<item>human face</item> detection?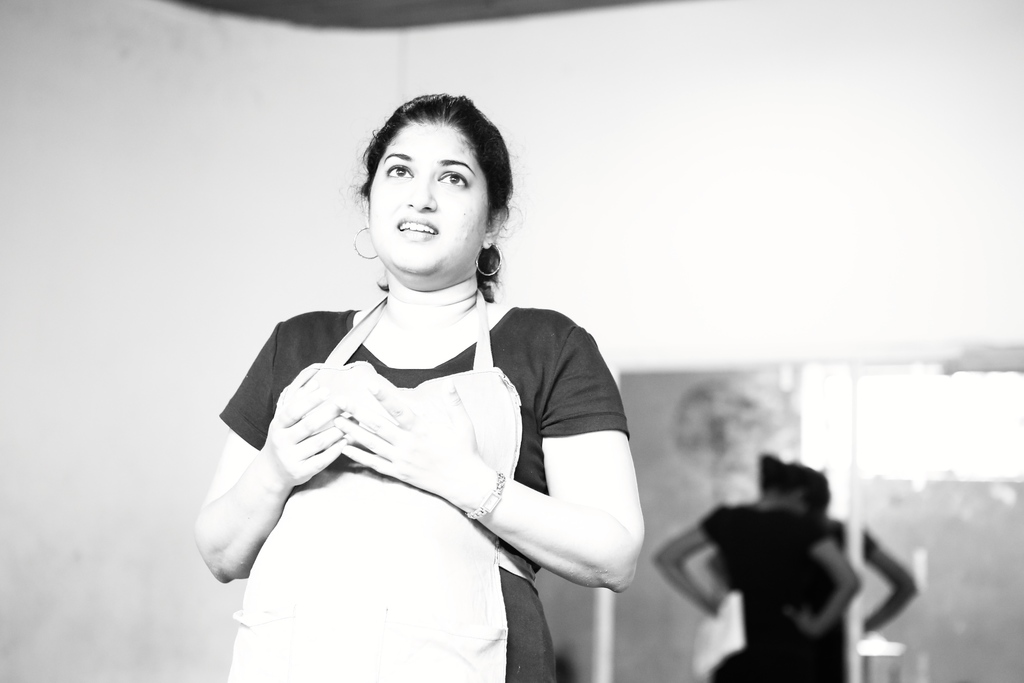
bbox=(360, 99, 501, 284)
